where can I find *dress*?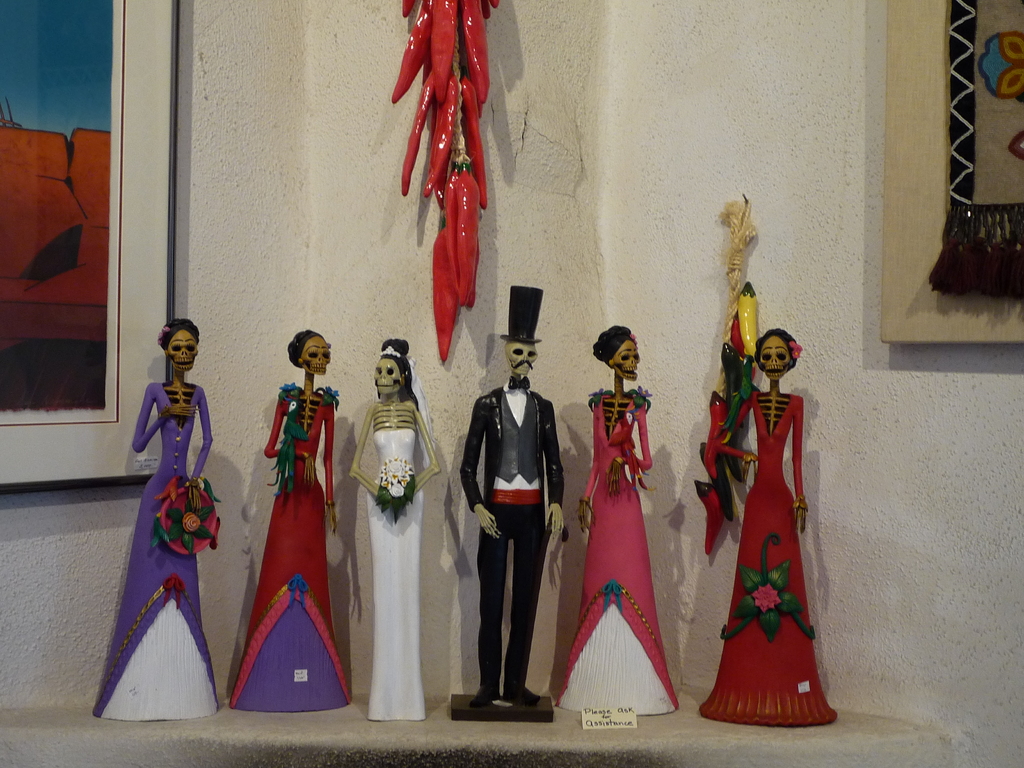
You can find it at bbox=[233, 387, 374, 719].
